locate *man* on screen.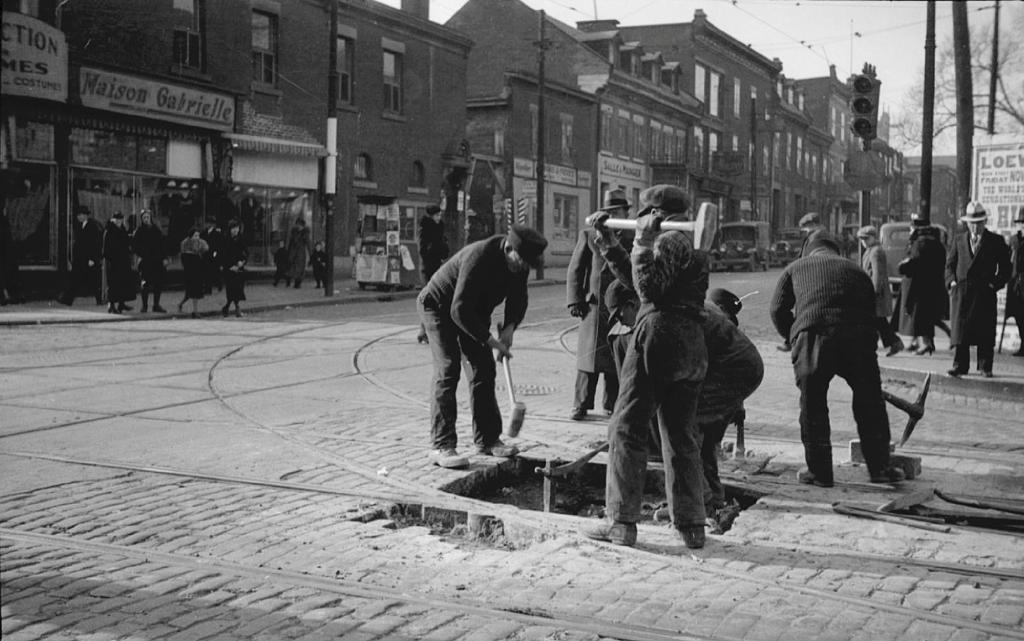
On screen at (left=52, top=200, right=108, bottom=314).
